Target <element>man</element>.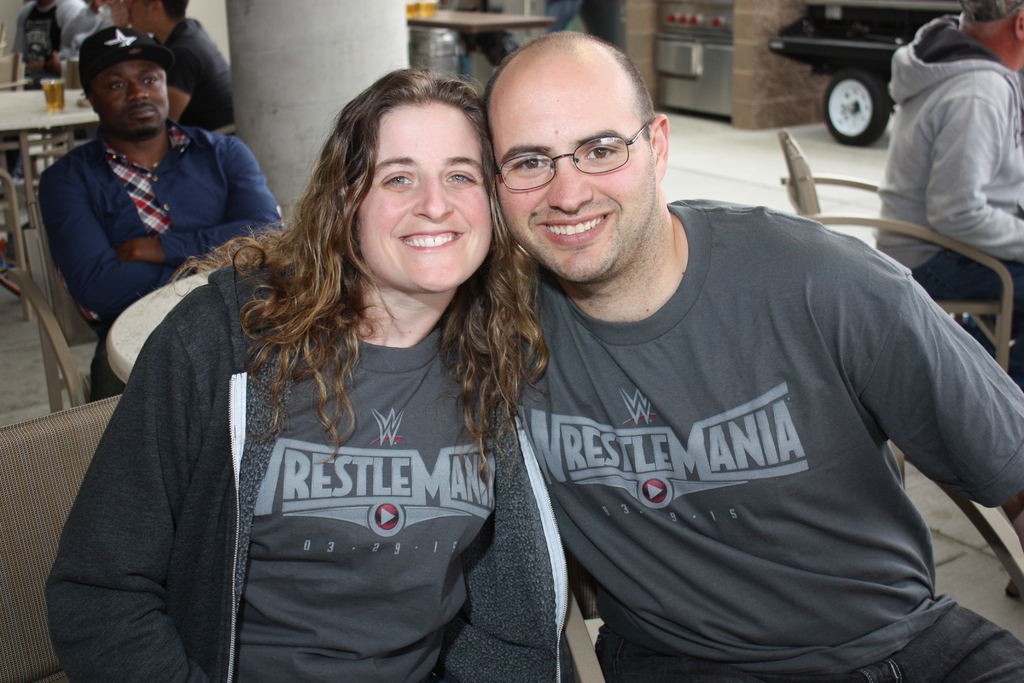
Target region: (108, 0, 136, 44).
